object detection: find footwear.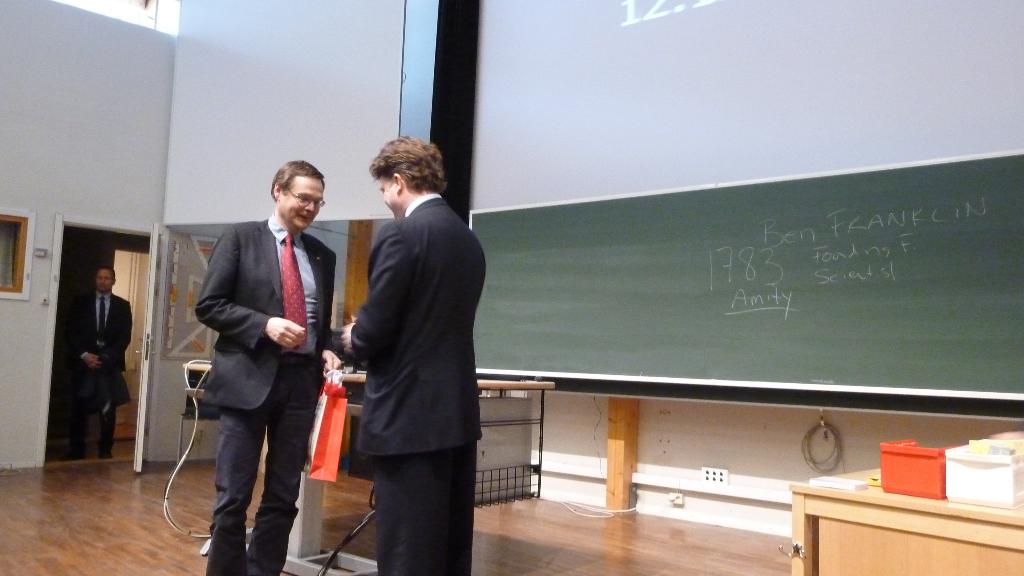
(100,447,113,458).
